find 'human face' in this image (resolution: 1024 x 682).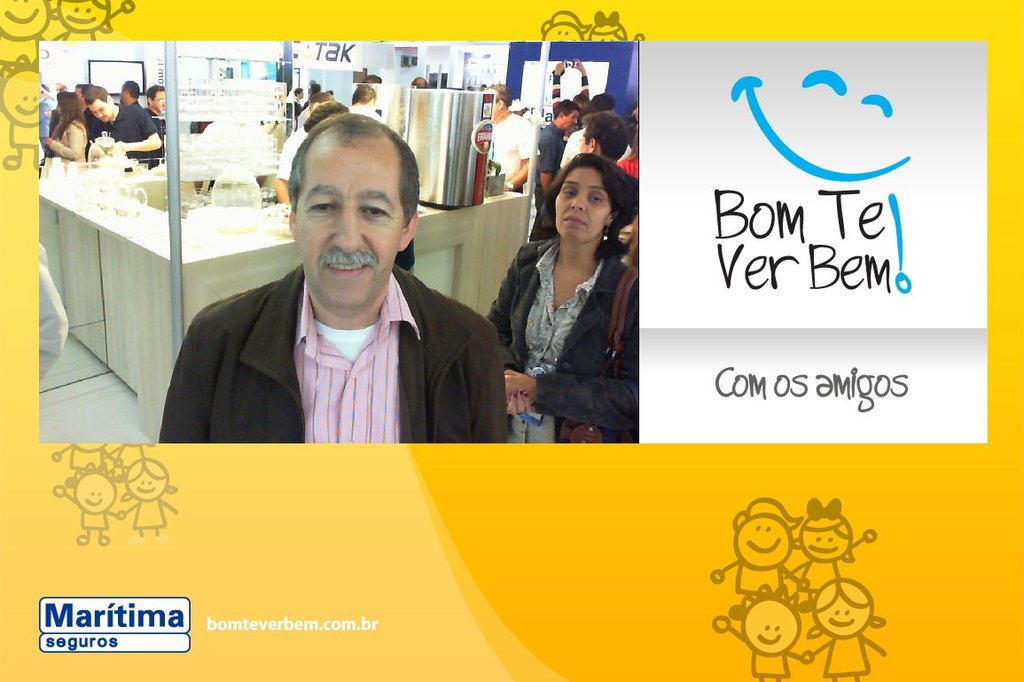
crop(804, 529, 848, 559).
